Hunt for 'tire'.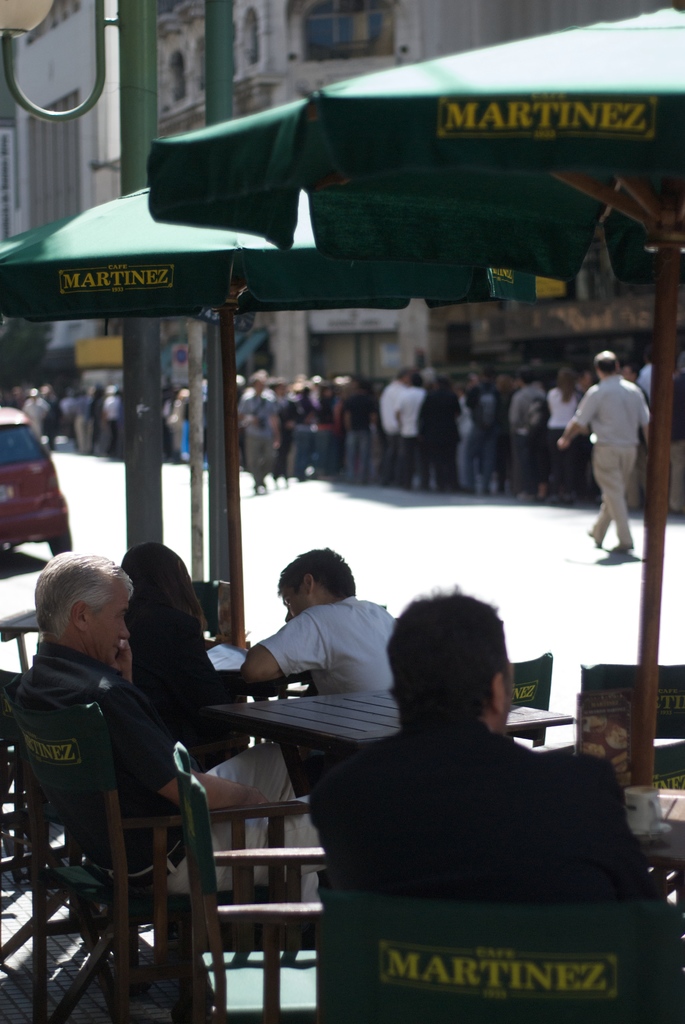
Hunted down at [44, 540, 67, 567].
